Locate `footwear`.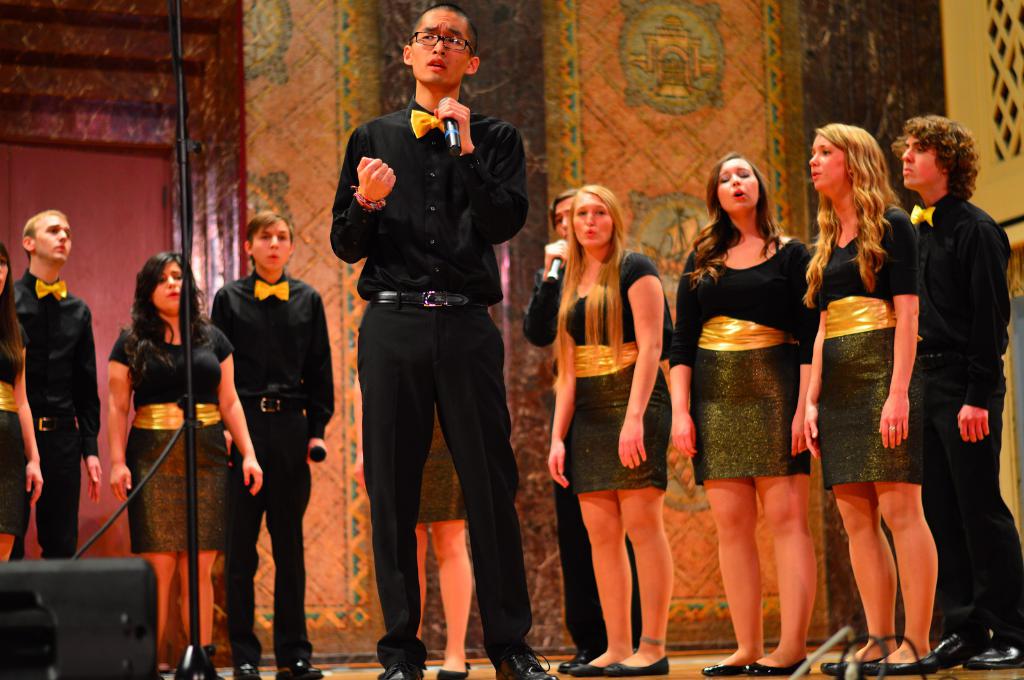
Bounding box: bbox=[274, 660, 321, 679].
